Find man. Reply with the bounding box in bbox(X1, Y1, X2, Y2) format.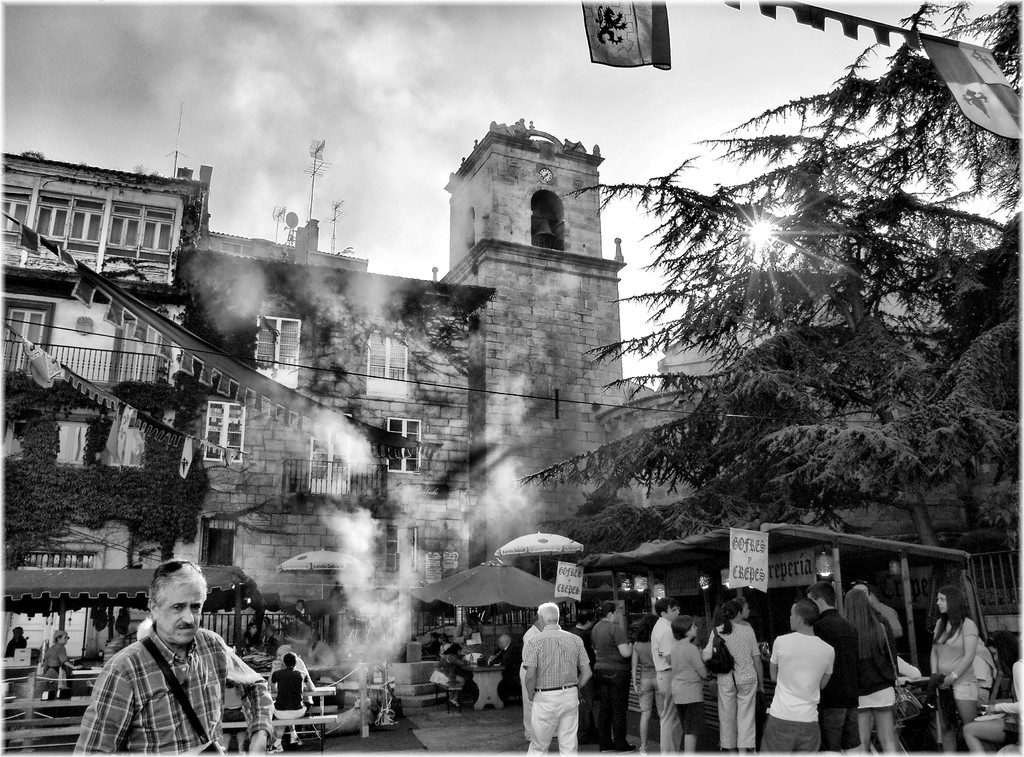
bbox(759, 594, 836, 756).
